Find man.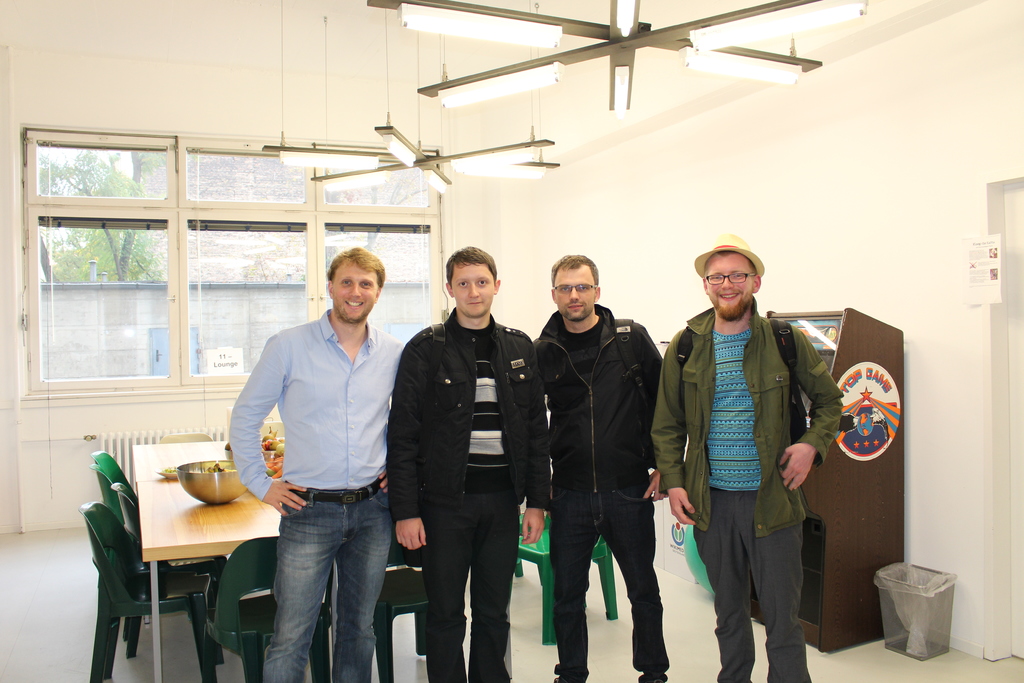
Rect(525, 249, 666, 682).
